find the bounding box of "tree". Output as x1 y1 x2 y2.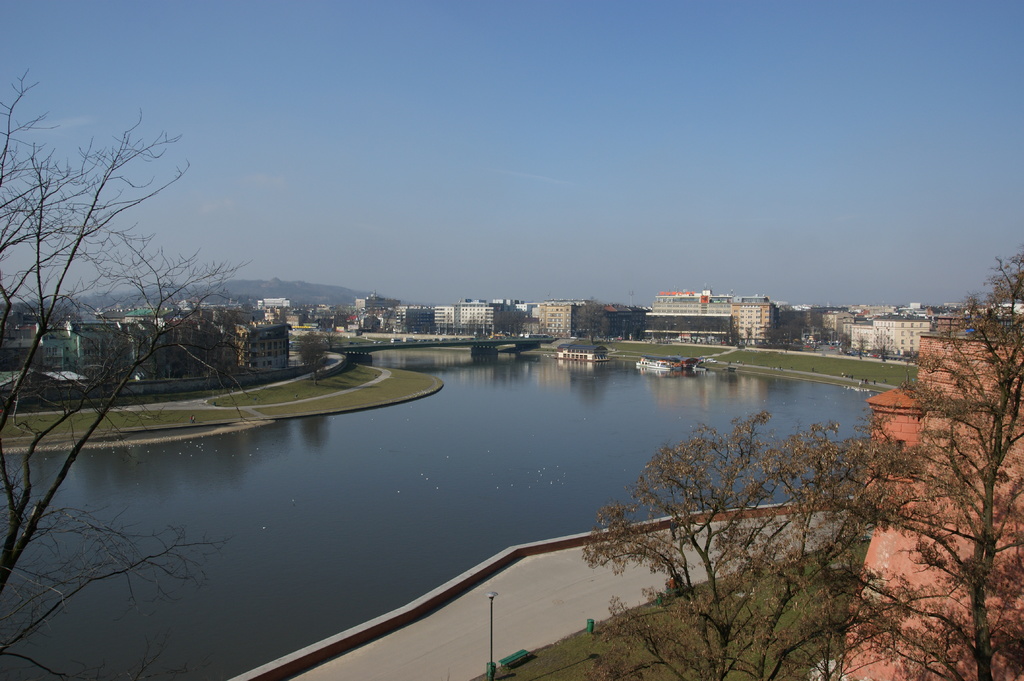
764 418 870 581.
